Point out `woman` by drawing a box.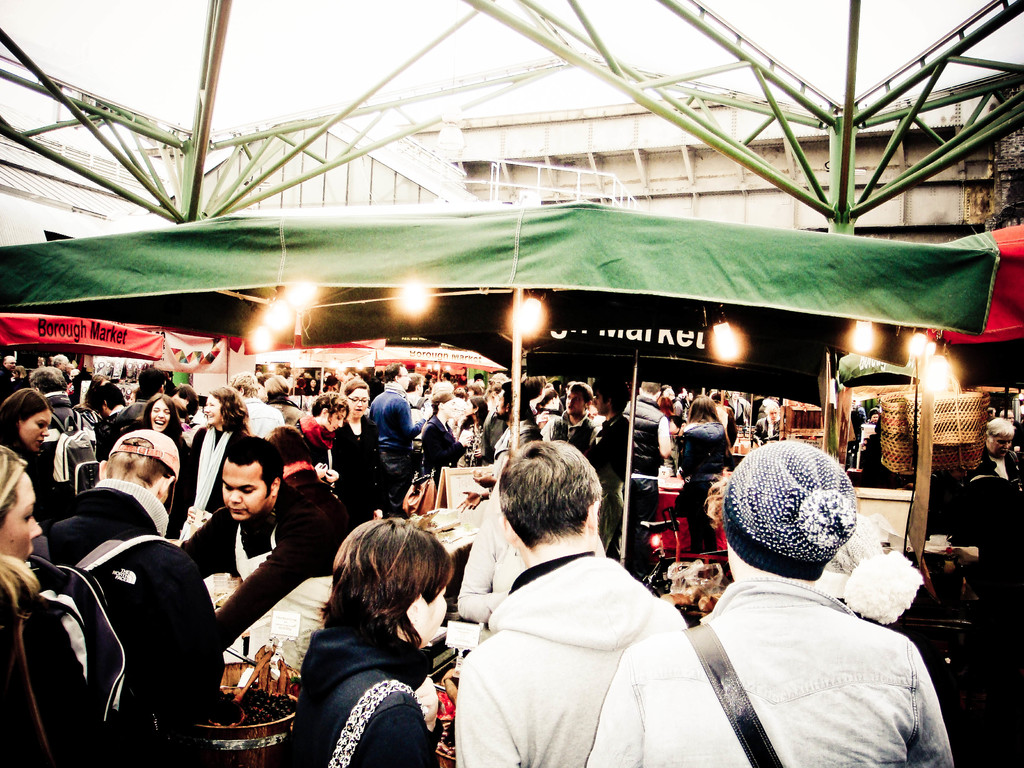
left=458, top=399, right=493, bottom=462.
